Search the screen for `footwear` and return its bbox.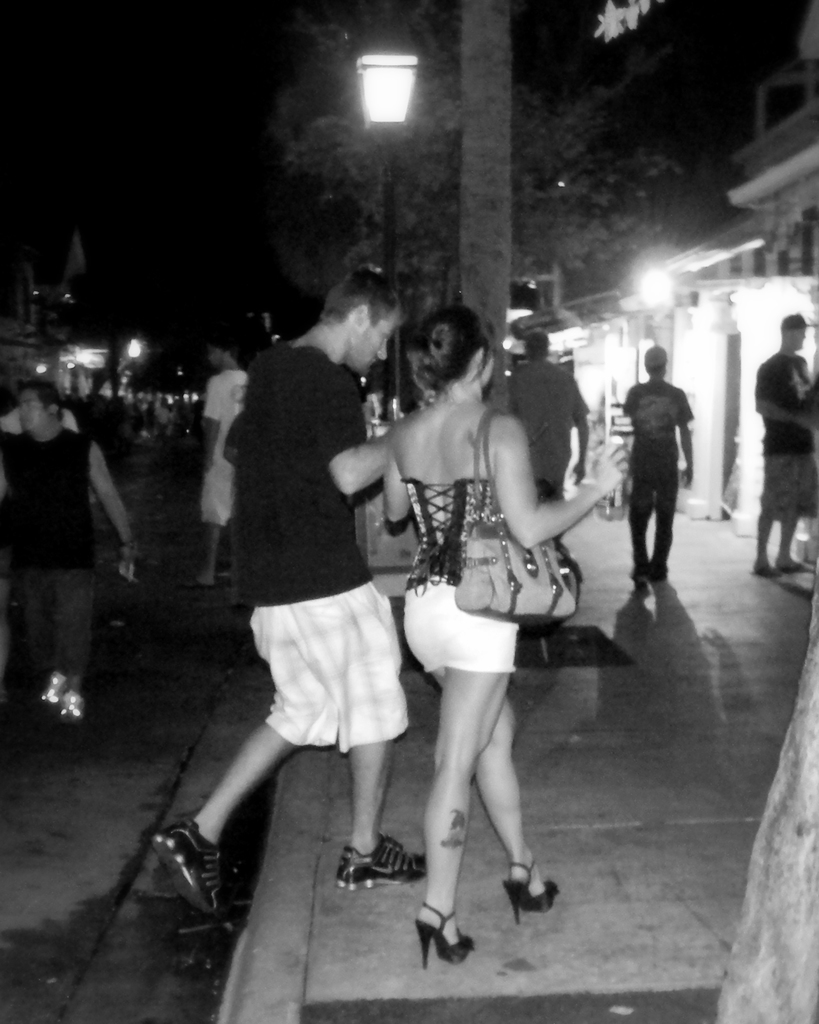
Found: [505, 855, 560, 923].
